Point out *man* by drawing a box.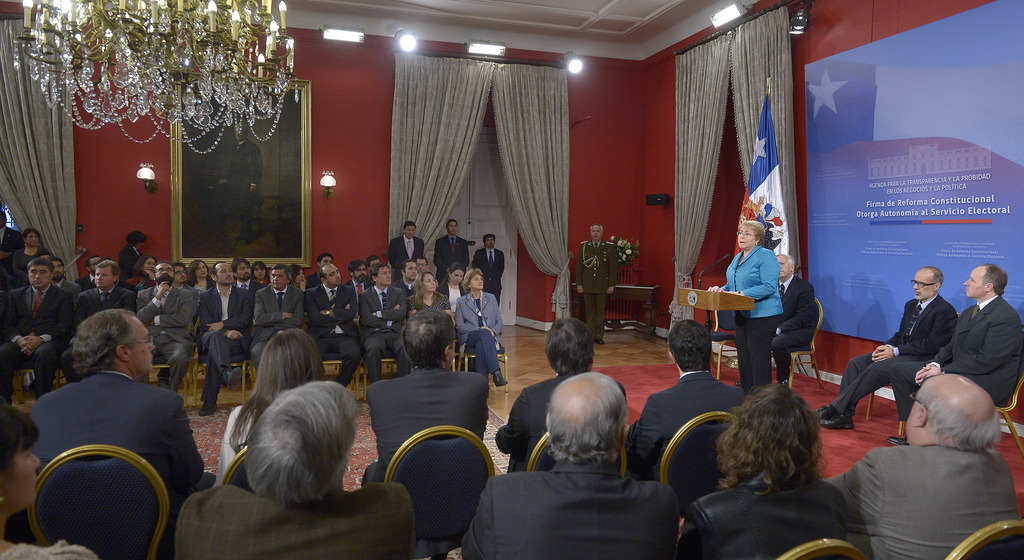
BBox(628, 321, 747, 480).
